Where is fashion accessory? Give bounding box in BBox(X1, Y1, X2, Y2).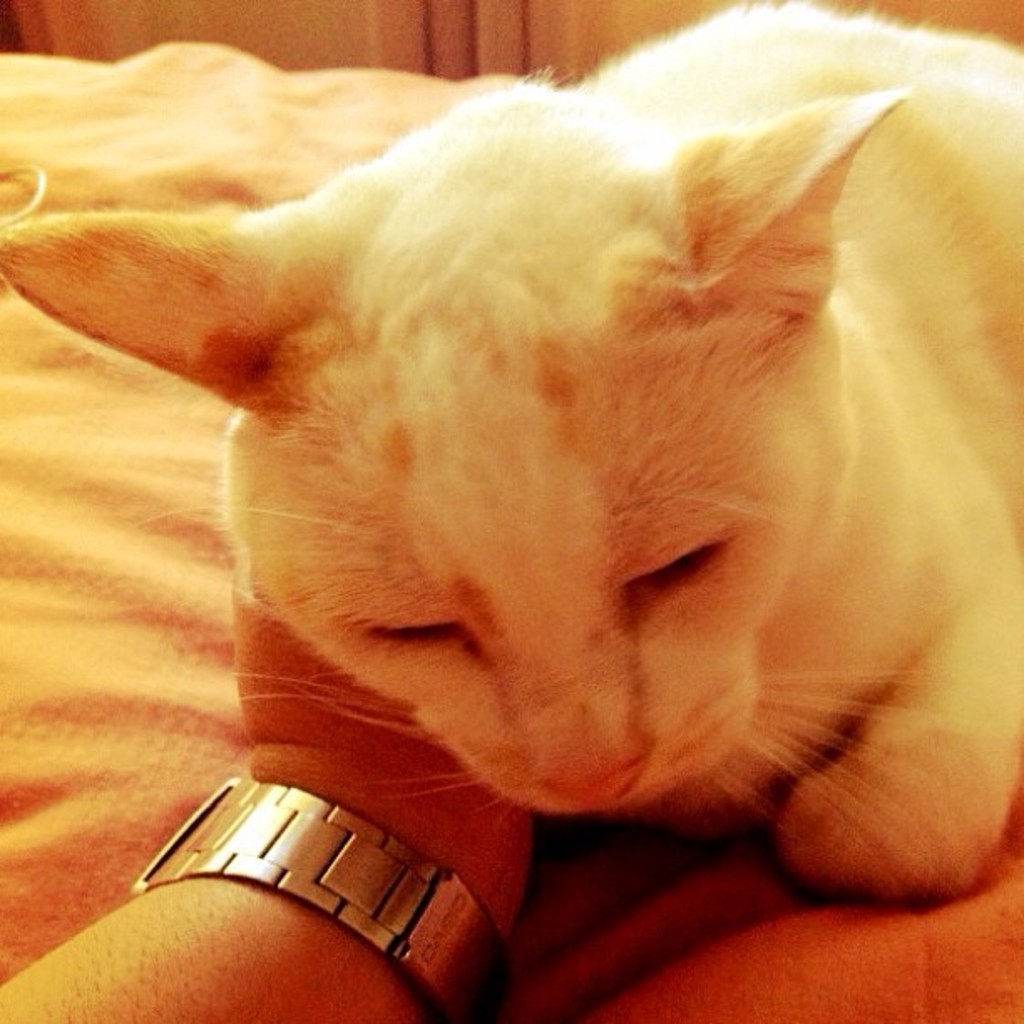
BBox(137, 771, 502, 1021).
